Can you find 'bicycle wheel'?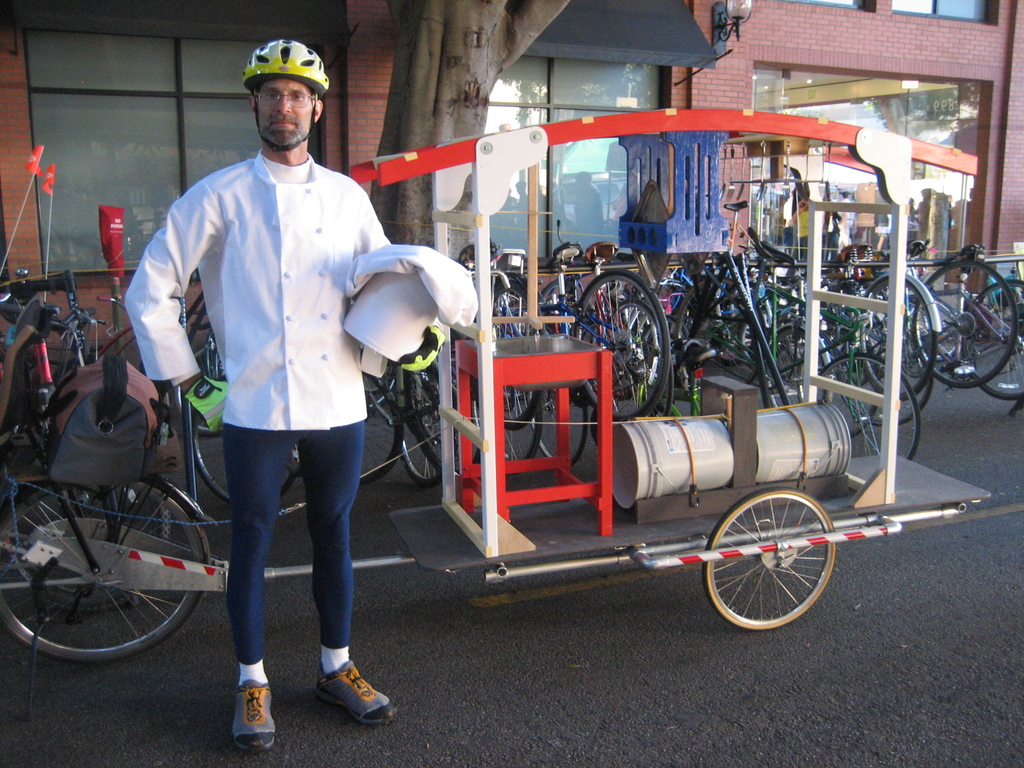
Yes, bounding box: rect(396, 369, 447, 486).
